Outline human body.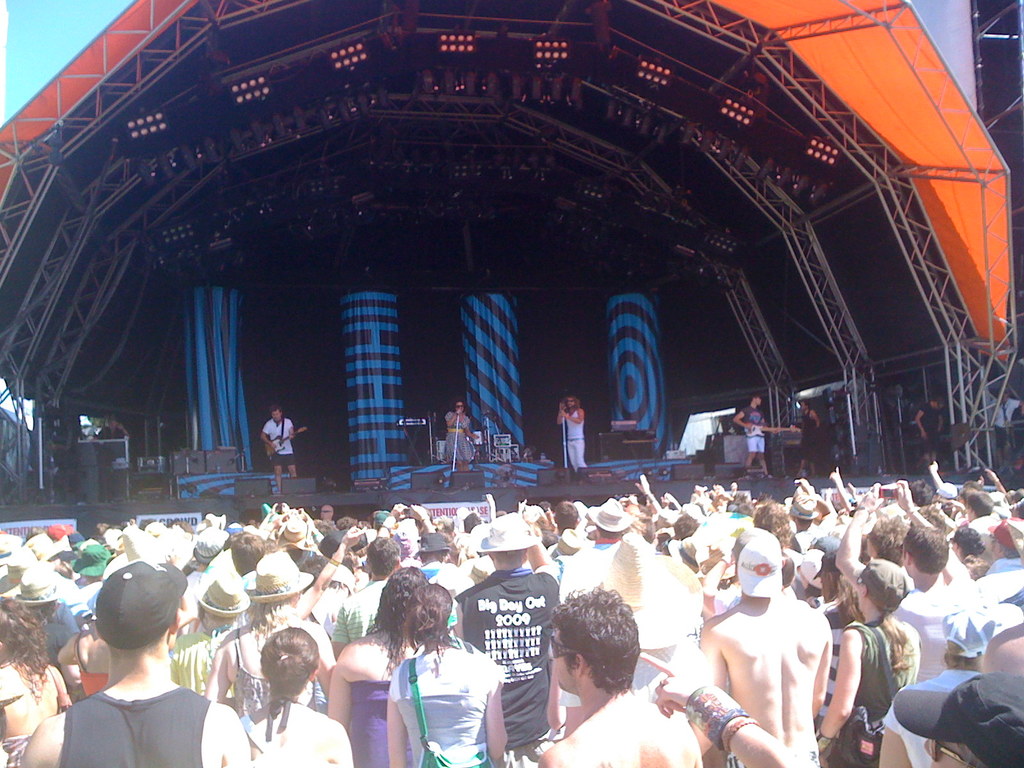
Outline: (x1=701, y1=522, x2=829, y2=767).
